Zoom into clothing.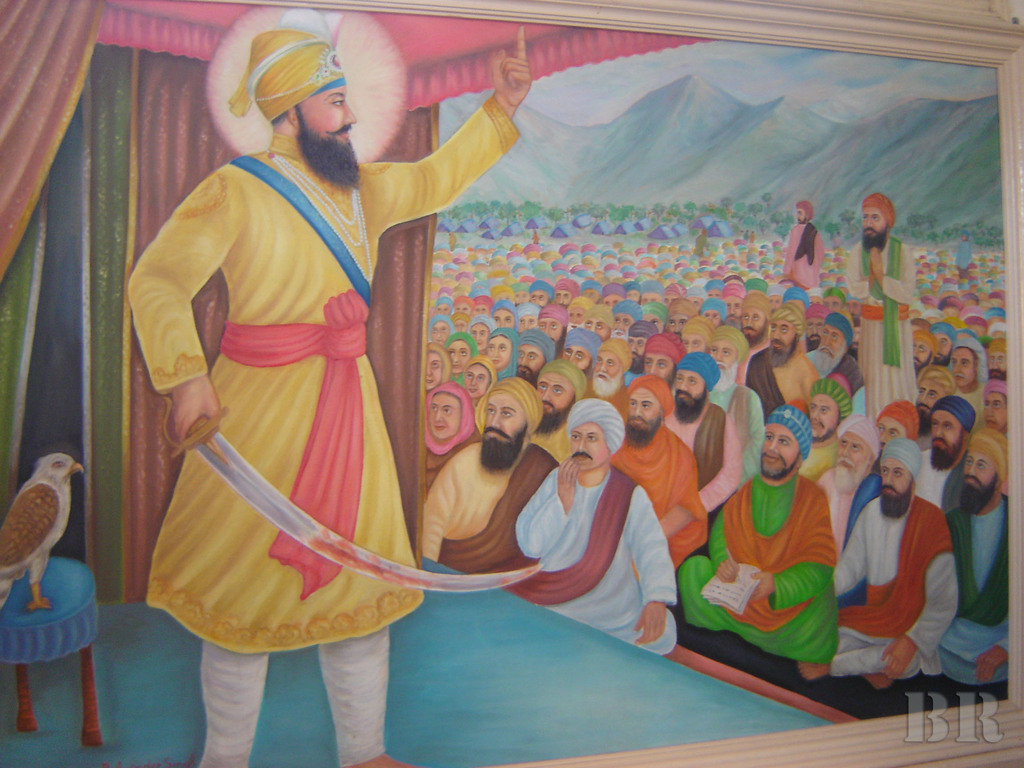
Zoom target: <box>606,431,704,555</box>.
